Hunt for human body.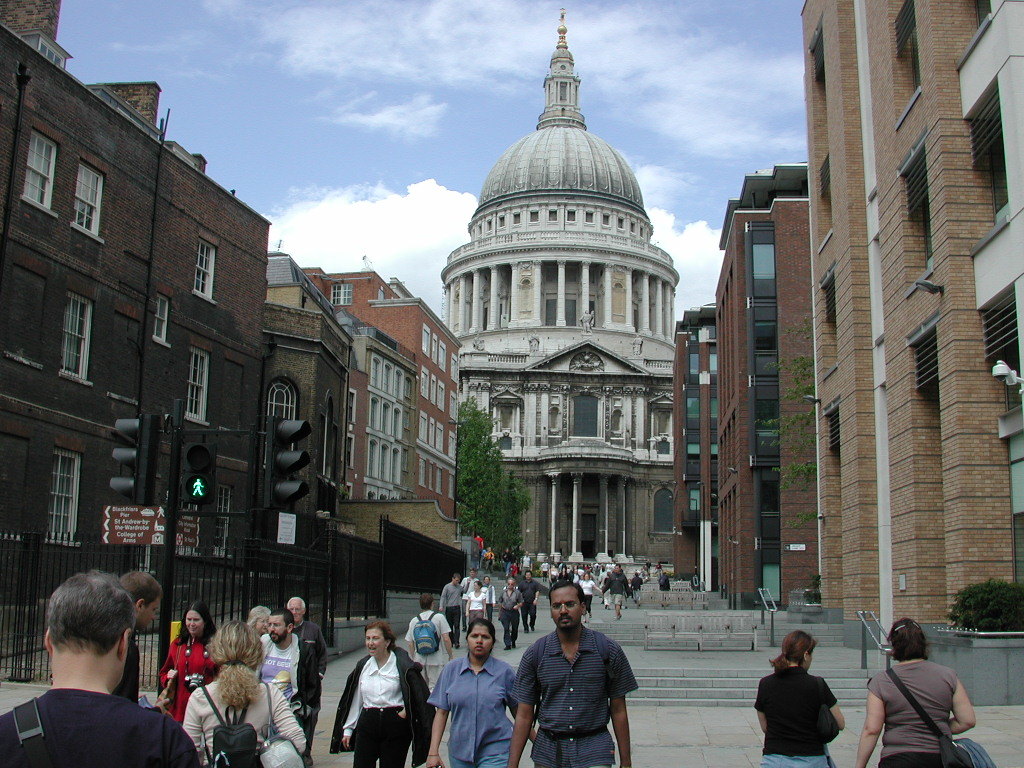
Hunted down at [466, 591, 486, 623].
